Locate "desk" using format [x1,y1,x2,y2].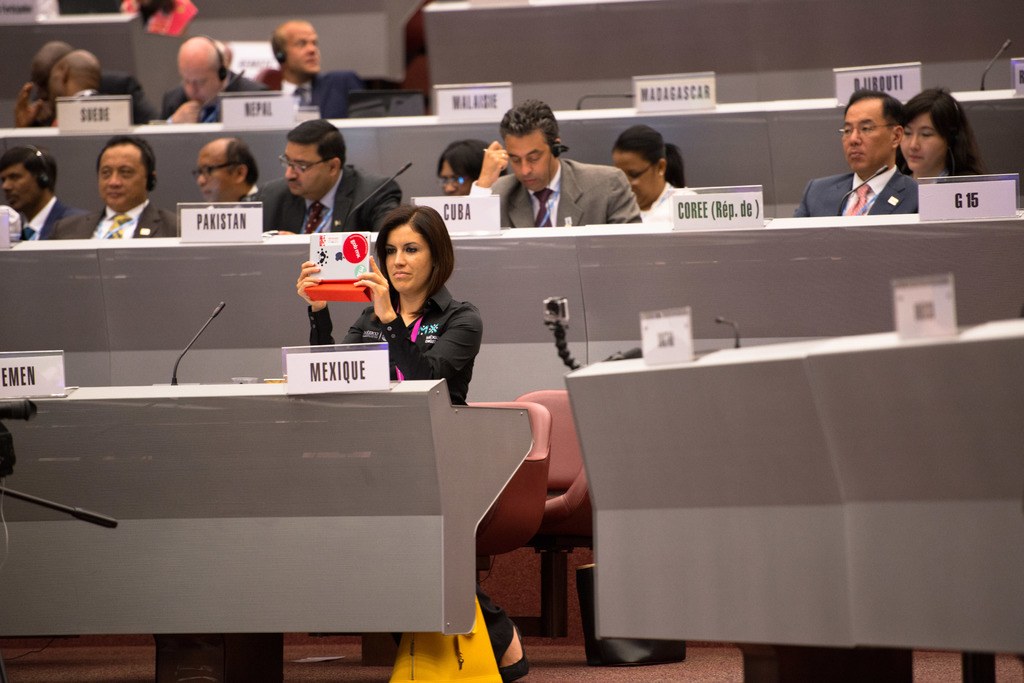
[419,1,1023,97].
